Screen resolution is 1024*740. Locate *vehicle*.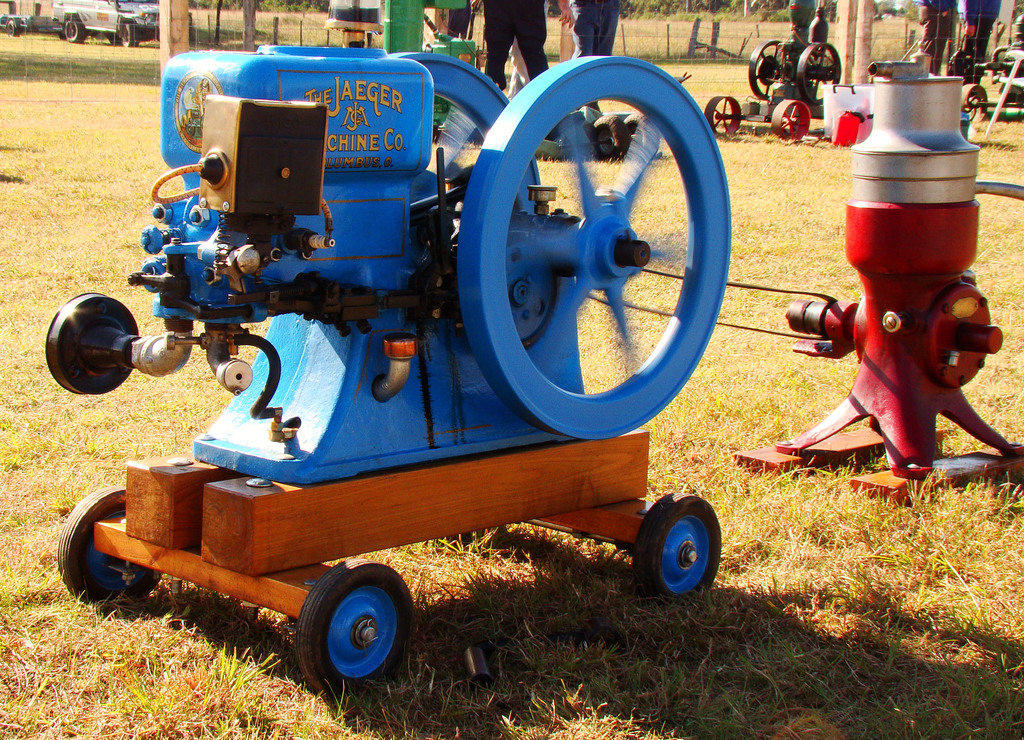
box=[947, 0, 1023, 122].
